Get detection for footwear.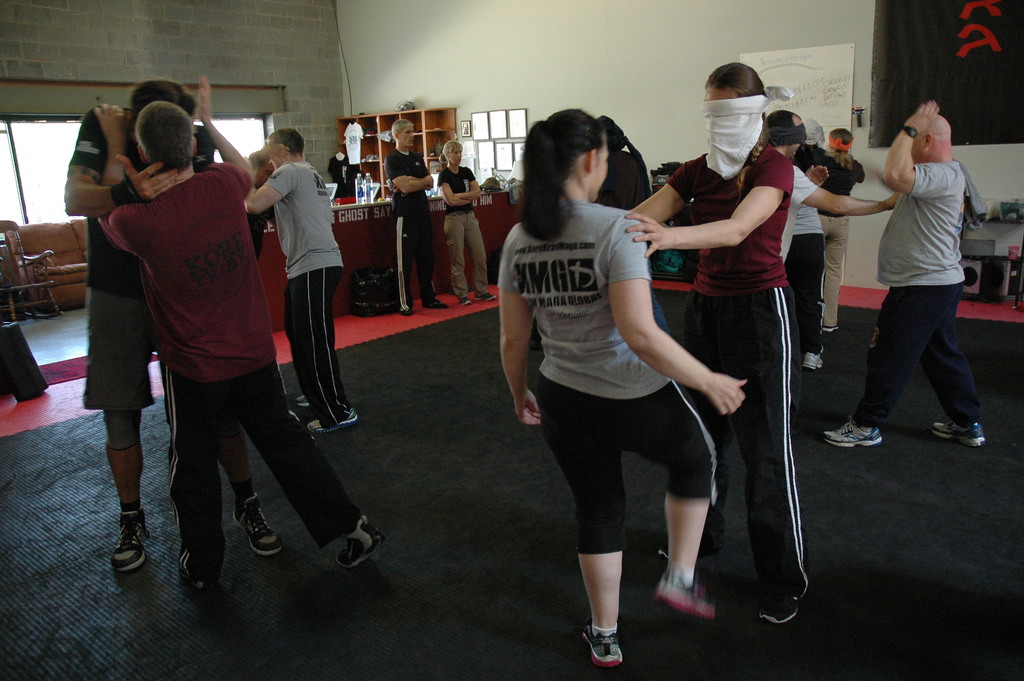
Detection: <region>179, 551, 213, 594</region>.
